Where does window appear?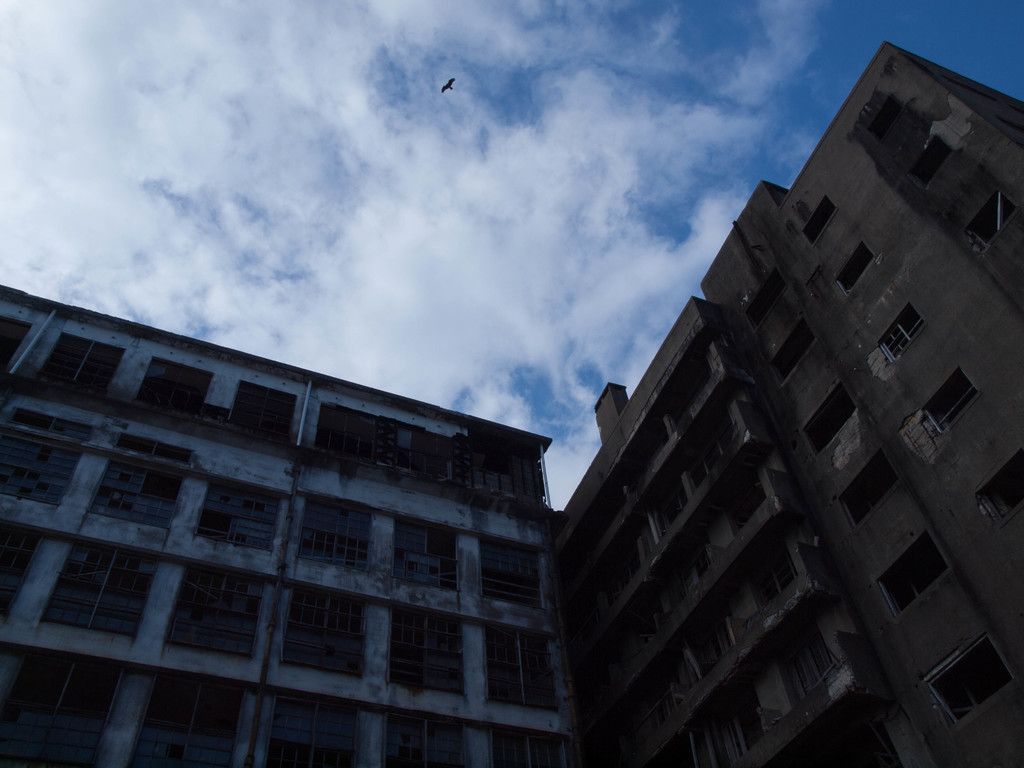
Appears at 881 307 927 362.
